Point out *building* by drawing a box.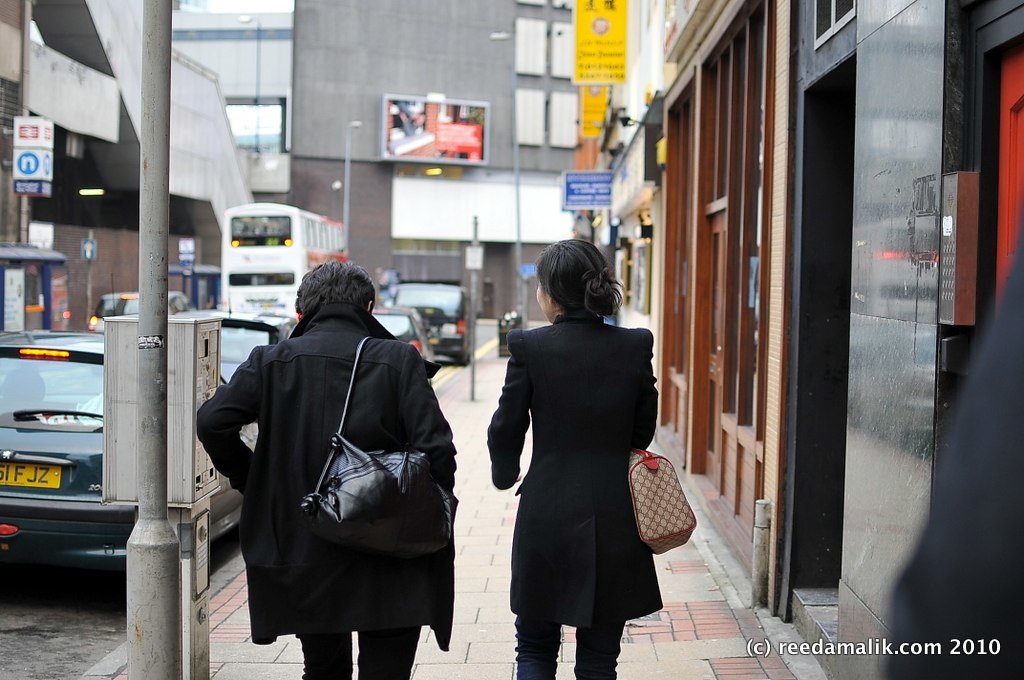
detection(0, 0, 265, 411).
